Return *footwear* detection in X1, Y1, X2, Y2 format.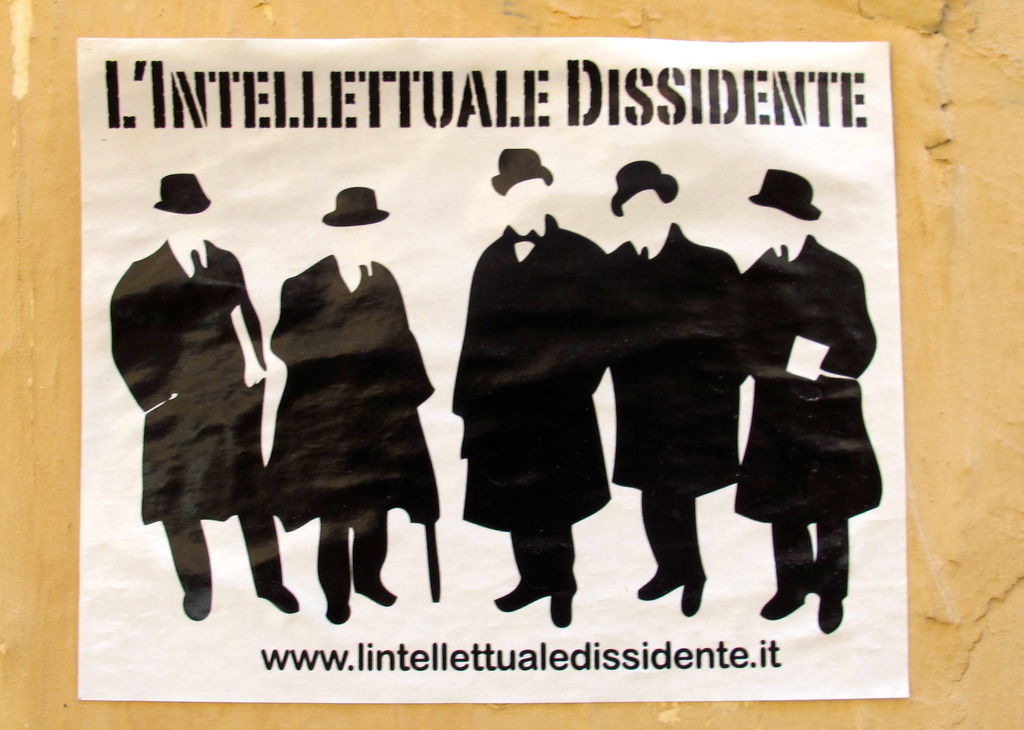
635, 564, 682, 596.
